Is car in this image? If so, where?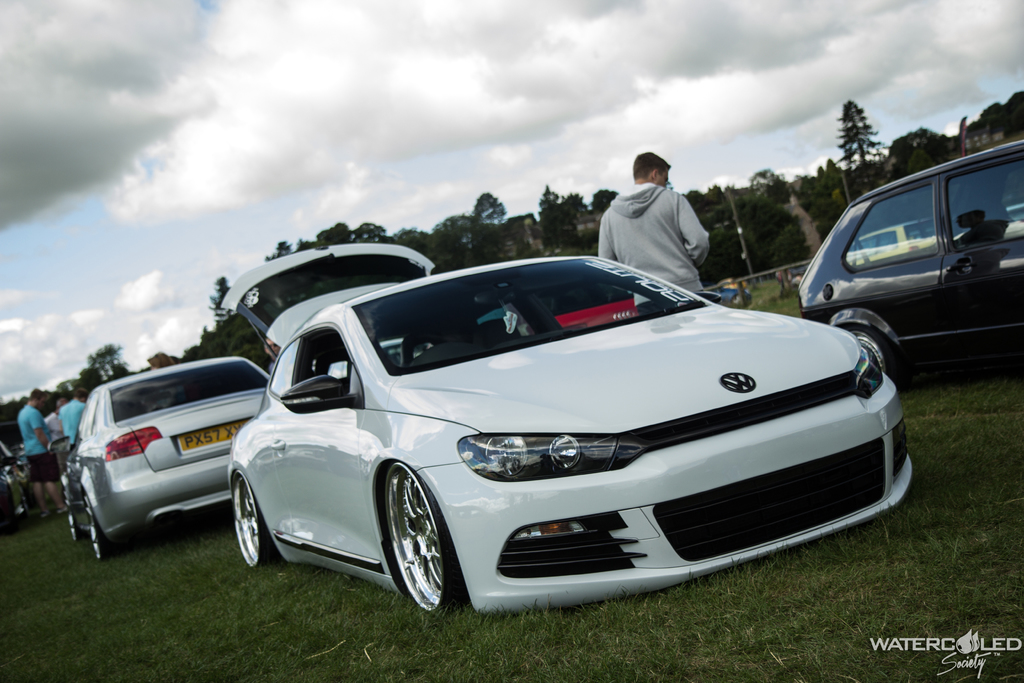
Yes, at crop(794, 135, 1023, 378).
